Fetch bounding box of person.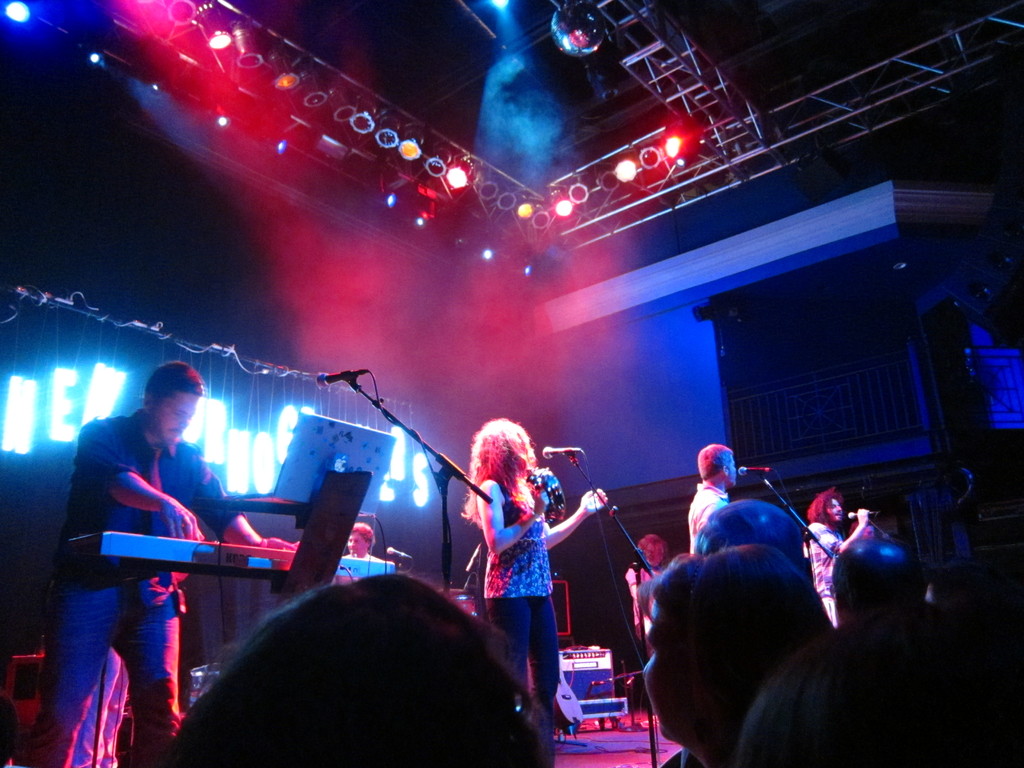
Bbox: bbox=[467, 413, 606, 767].
